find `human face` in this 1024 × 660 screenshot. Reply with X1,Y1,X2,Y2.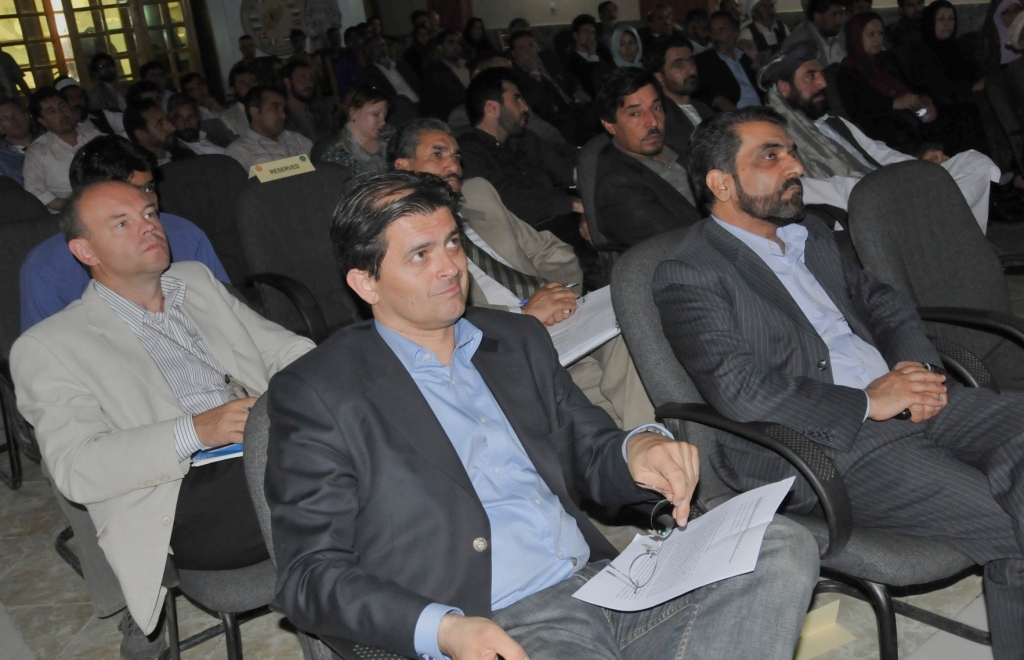
190,79,206,102.
